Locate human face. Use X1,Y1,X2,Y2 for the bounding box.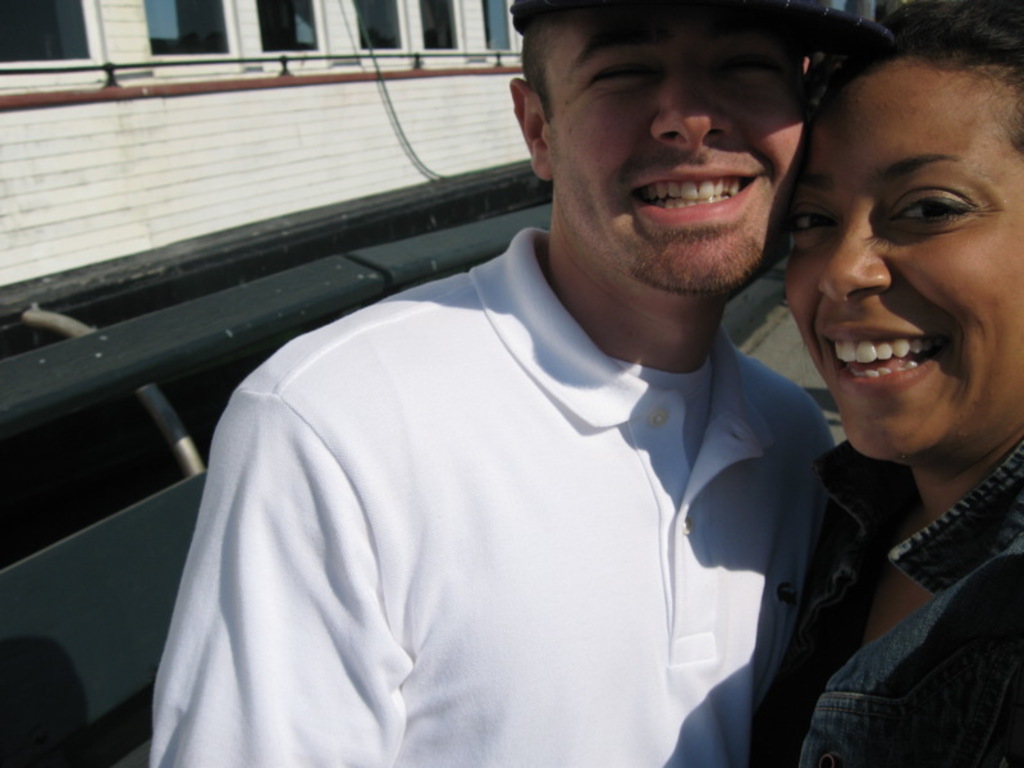
552,6,813,302.
